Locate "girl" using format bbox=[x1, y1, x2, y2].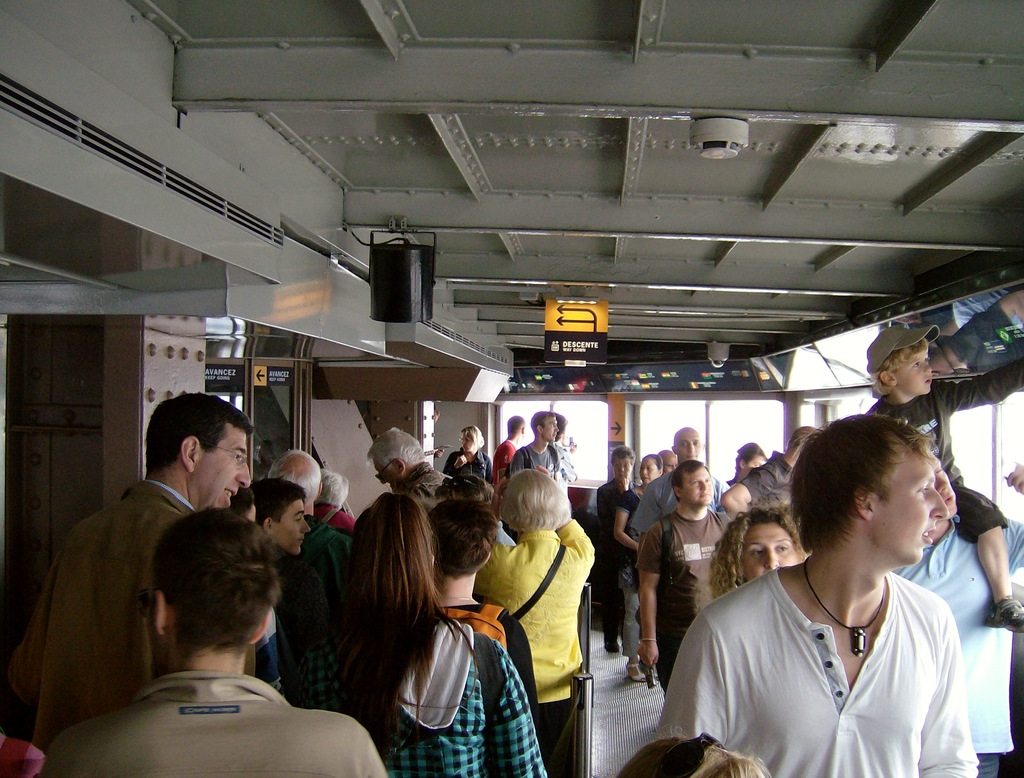
bbox=[446, 422, 493, 482].
